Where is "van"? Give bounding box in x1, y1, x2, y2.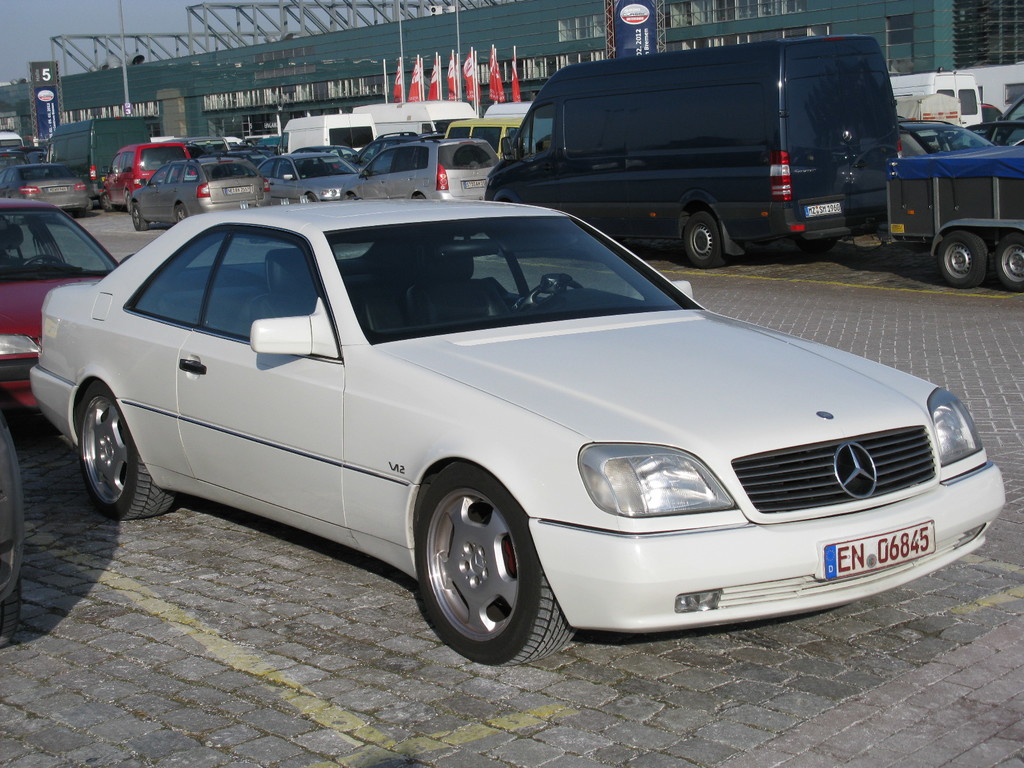
44, 117, 151, 200.
